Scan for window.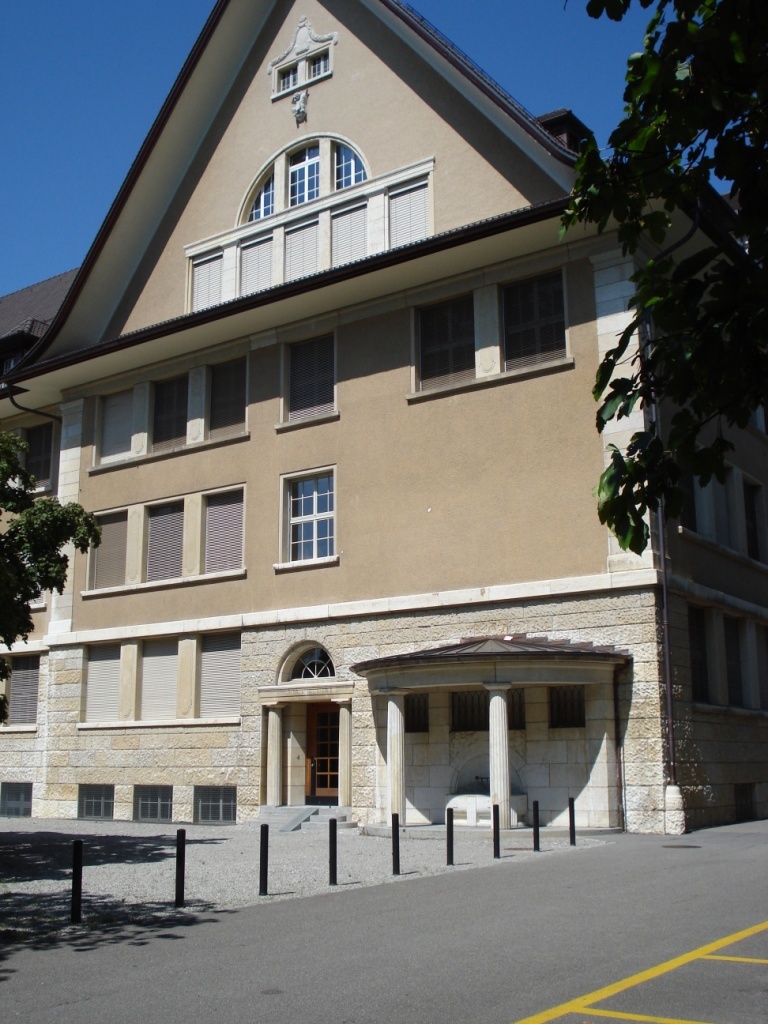
Scan result: box(22, 422, 56, 498).
